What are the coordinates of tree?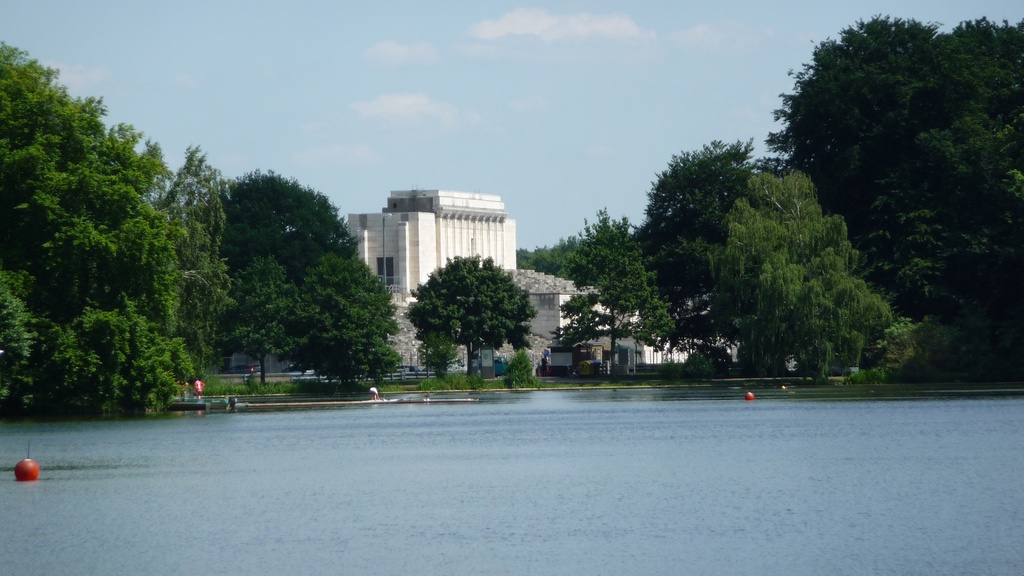
bbox=[285, 253, 399, 391].
